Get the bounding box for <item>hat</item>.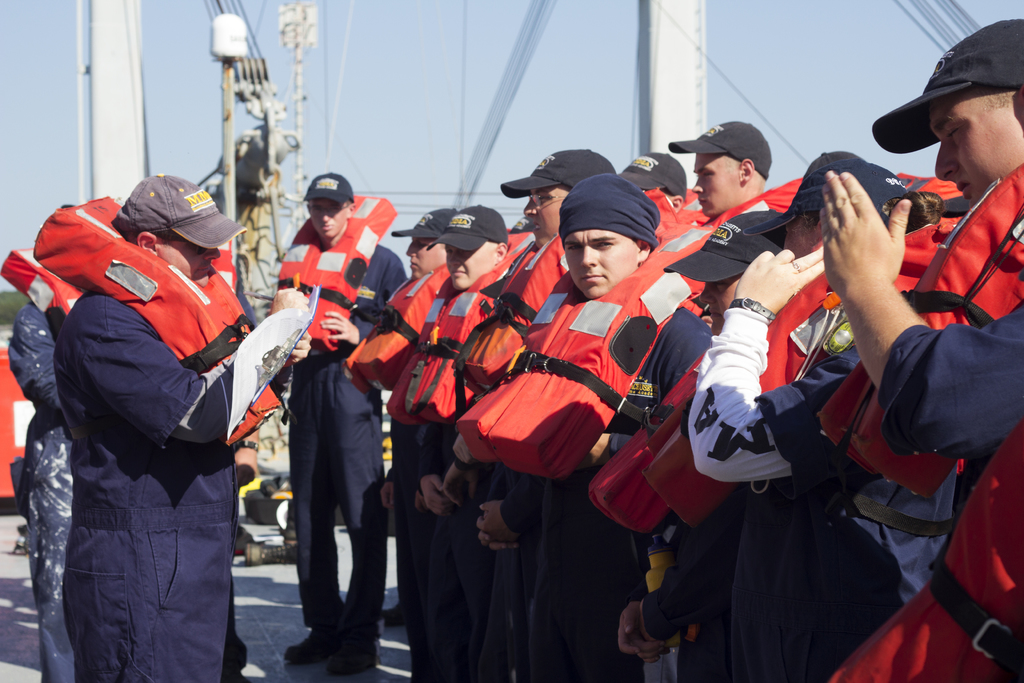
Rect(113, 171, 248, 250).
